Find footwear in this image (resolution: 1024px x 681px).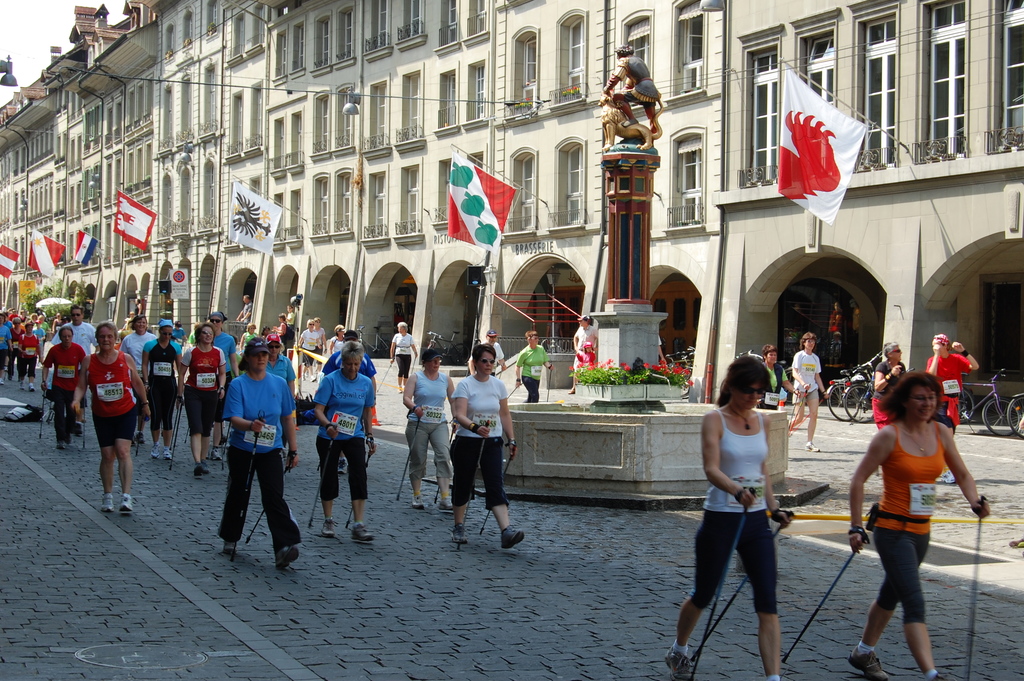
box=[28, 379, 36, 389].
